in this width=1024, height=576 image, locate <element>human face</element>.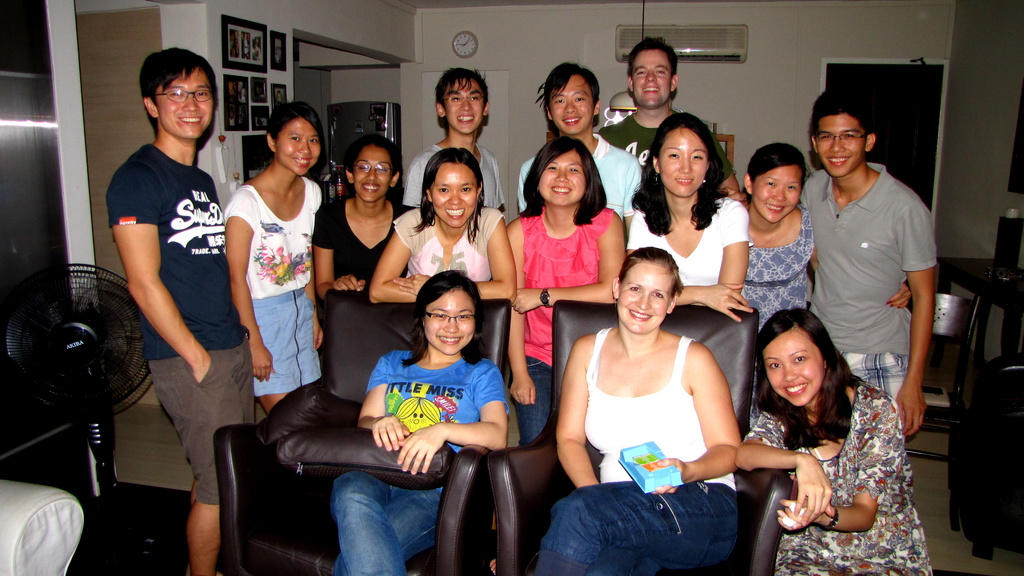
Bounding box: box=[616, 264, 673, 337].
